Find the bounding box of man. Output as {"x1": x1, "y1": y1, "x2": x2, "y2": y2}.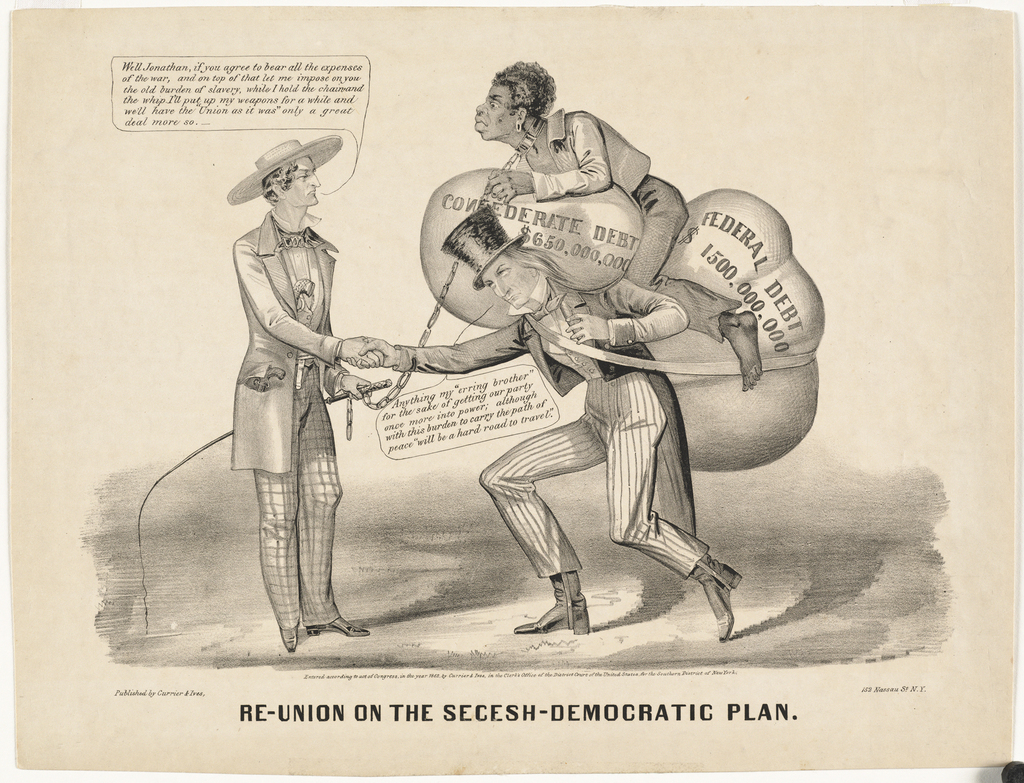
{"x1": 226, "y1": 143, "x2": 372, "y2": 656}.
